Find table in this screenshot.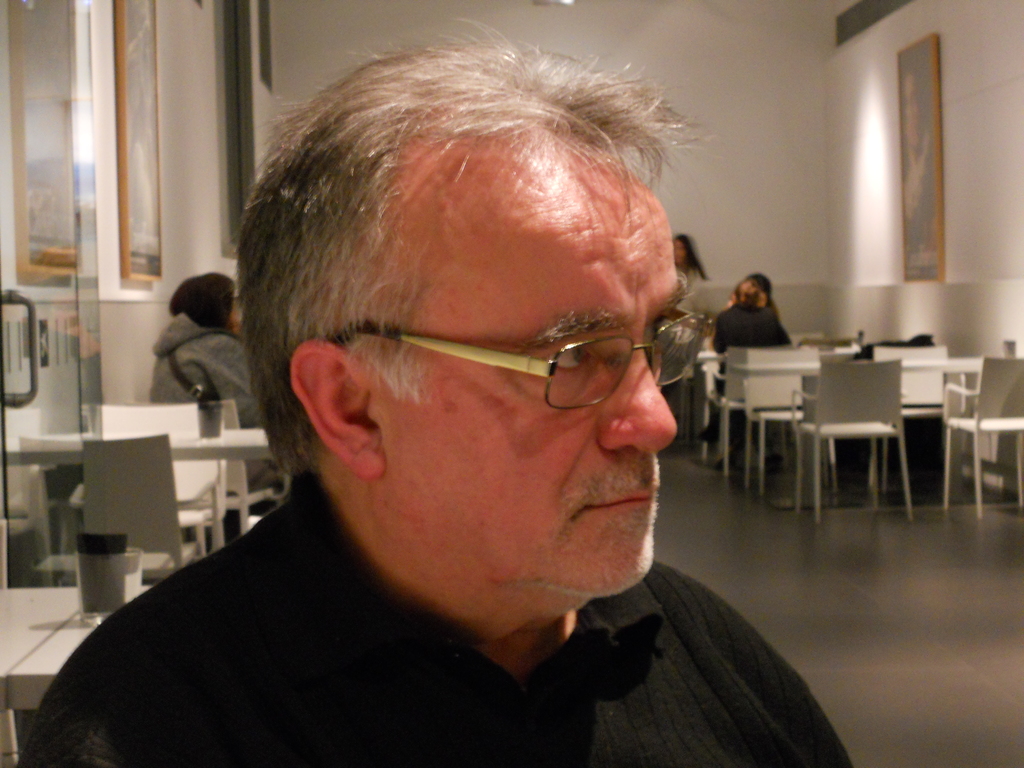
The bounding box for table is [0, 577, 178, 767].
